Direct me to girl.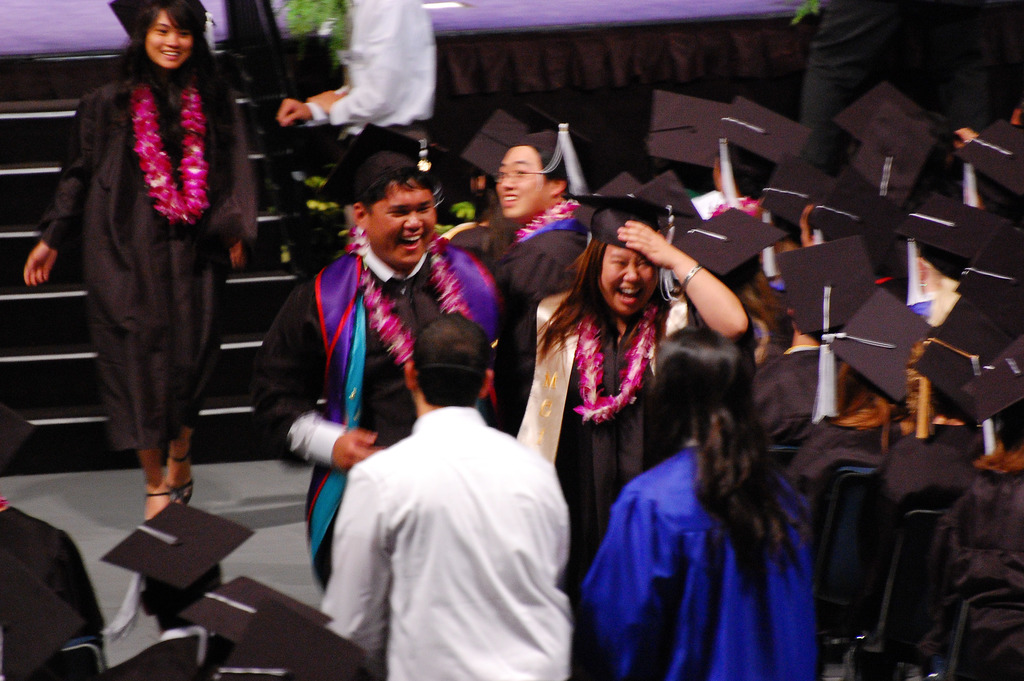
Direction: [left=573, top=323, right=820, bottom=680].
